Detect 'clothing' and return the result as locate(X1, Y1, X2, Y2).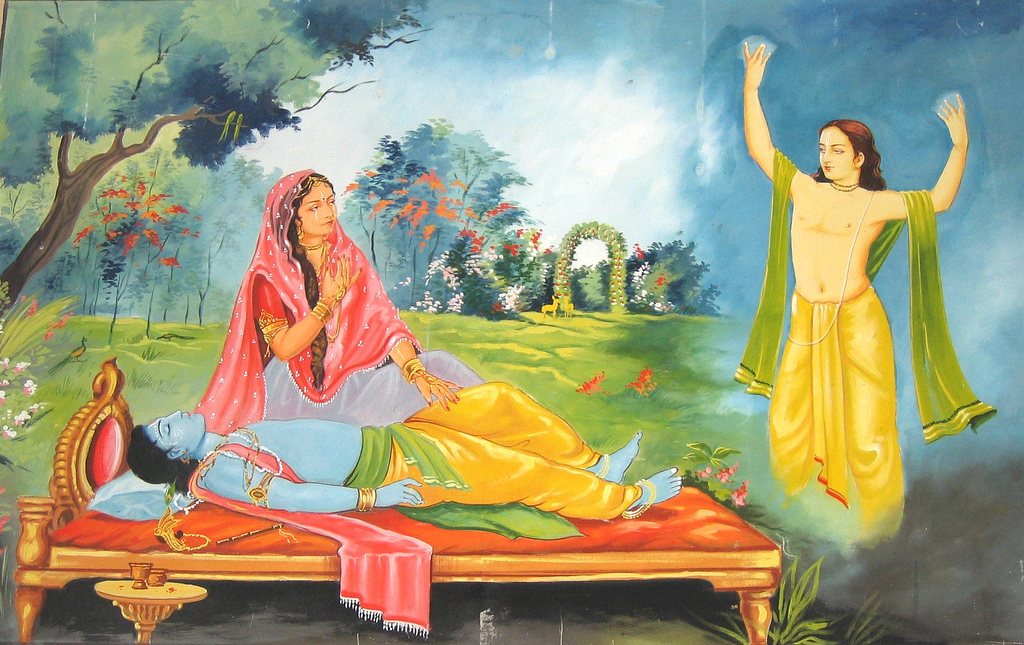
locate(768, 283, 903, 537).
